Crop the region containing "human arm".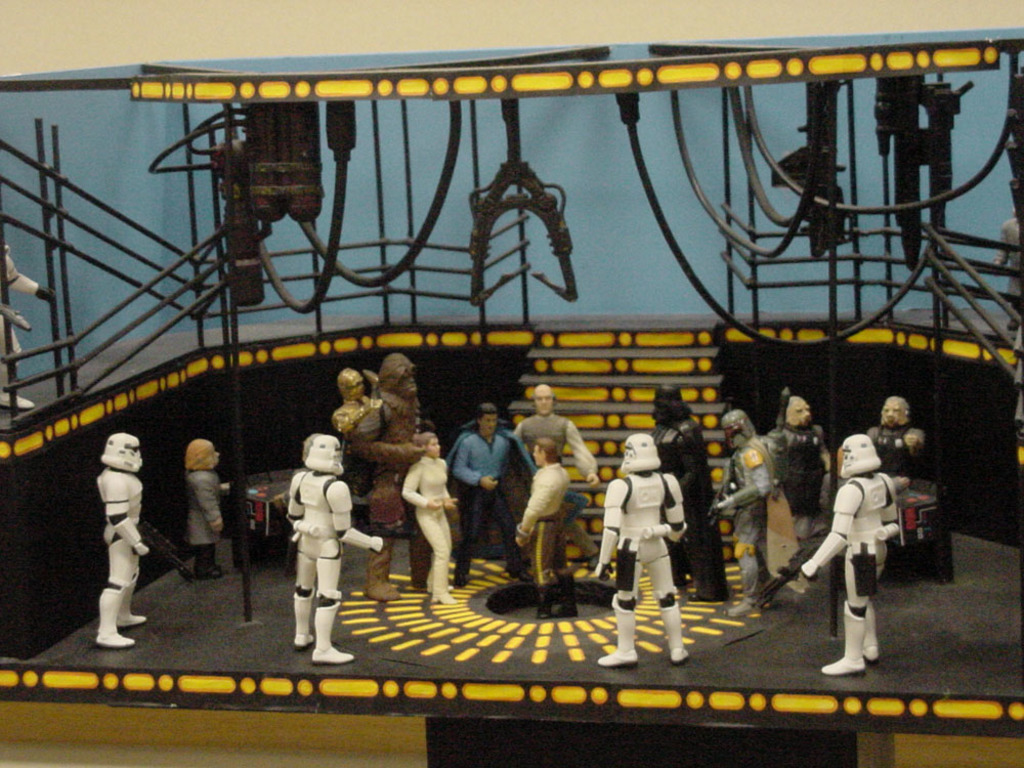
Crop region: <box>8,243,65,308</box>.
